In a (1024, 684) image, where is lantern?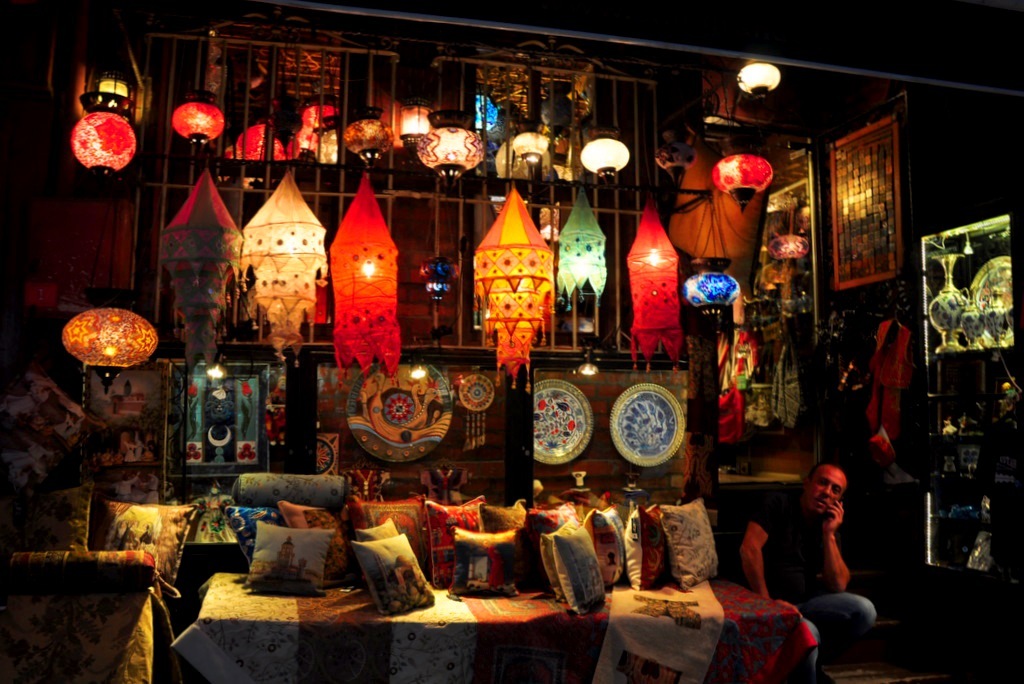
[158,167,243,364].
